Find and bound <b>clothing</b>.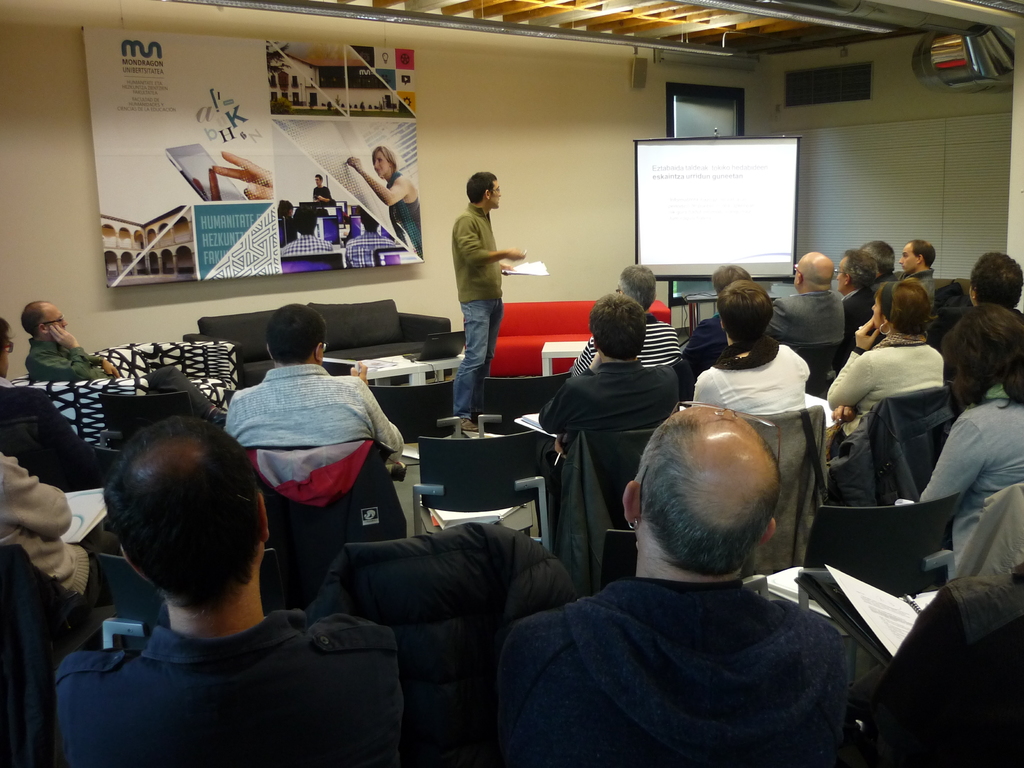
Bound: (223,362,407,474).
